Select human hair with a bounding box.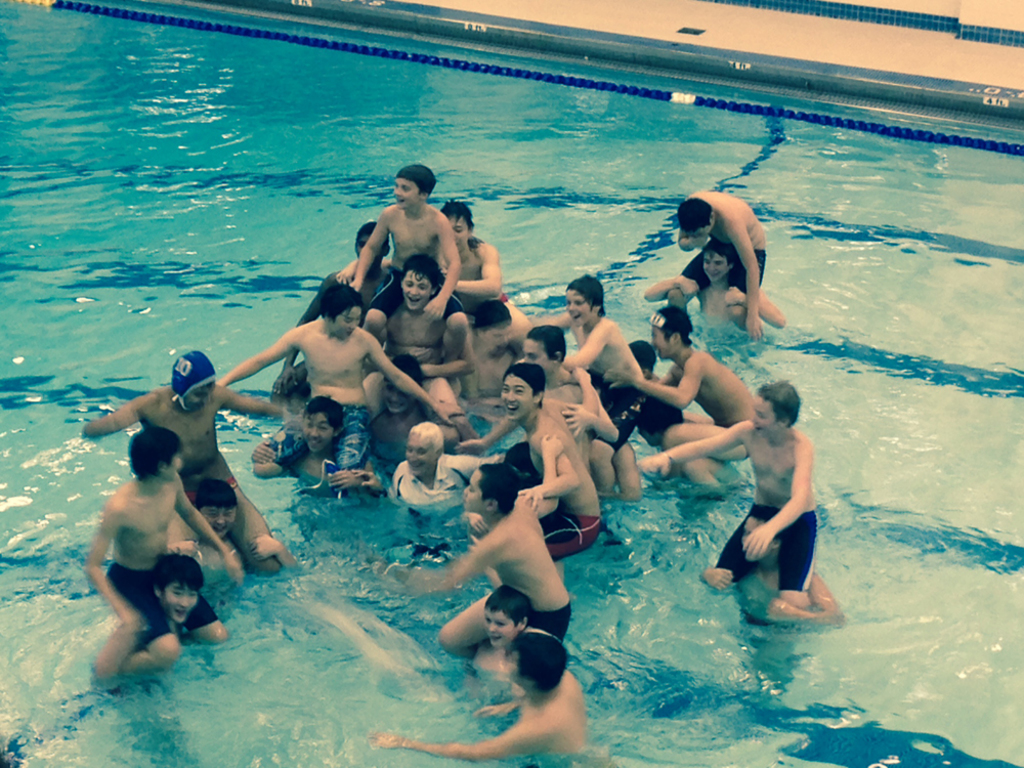
(left=394, top=166, right=434, bottom=194).
